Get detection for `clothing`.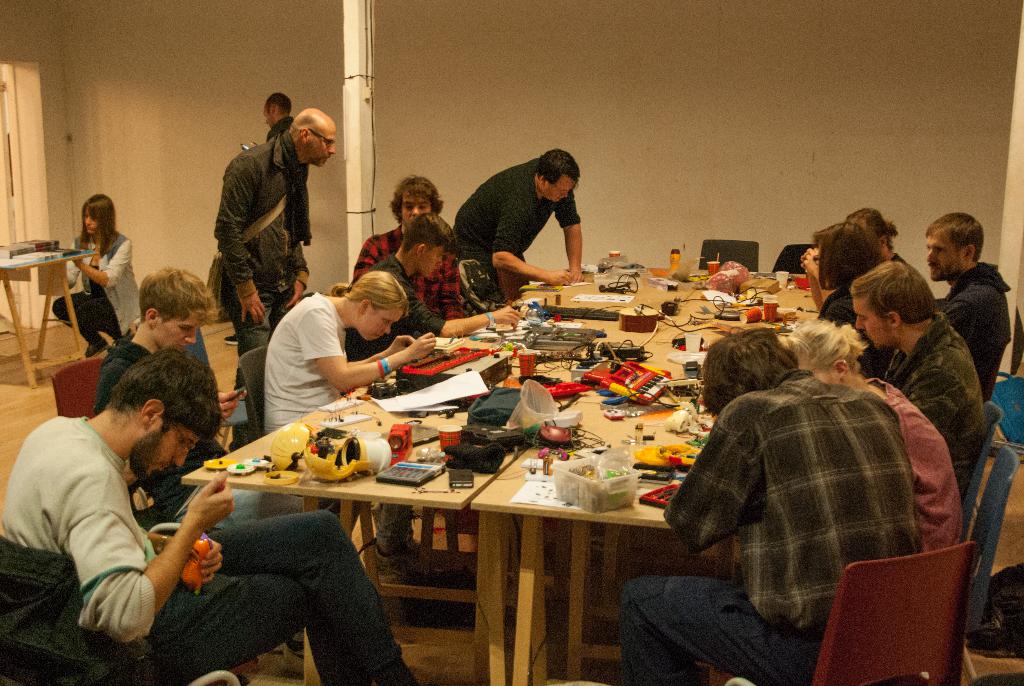
Detection: BBox(884, 314, 984, 477).
